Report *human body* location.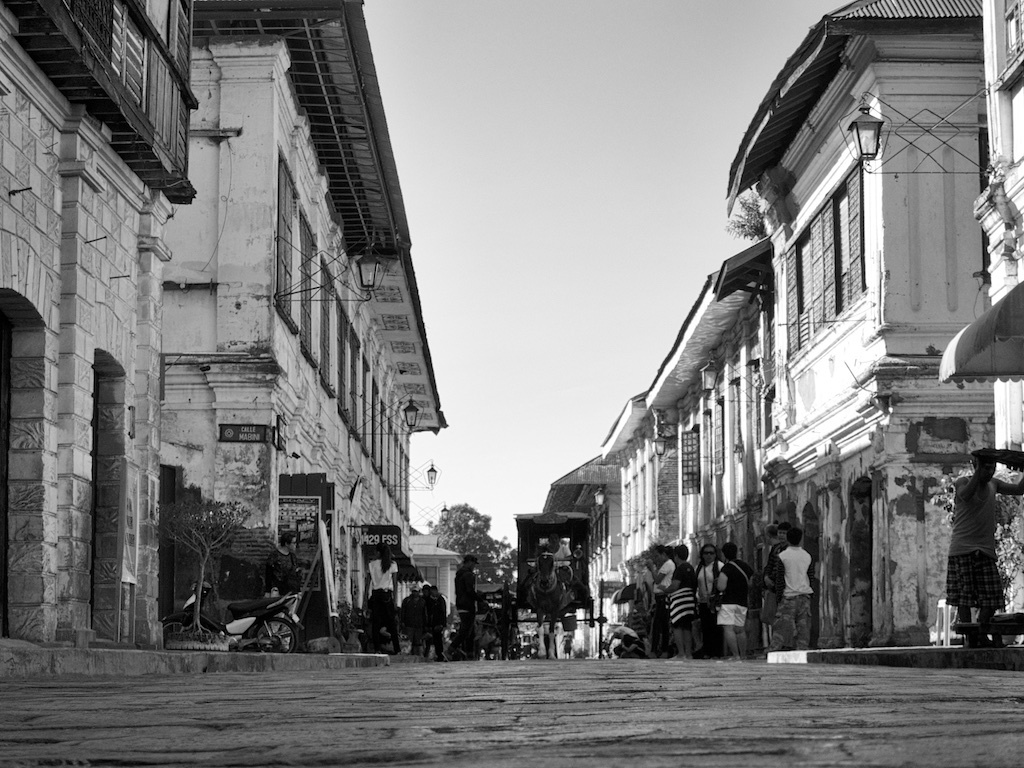
Report: x1=561 y1=632 x2=576 y2=659.
